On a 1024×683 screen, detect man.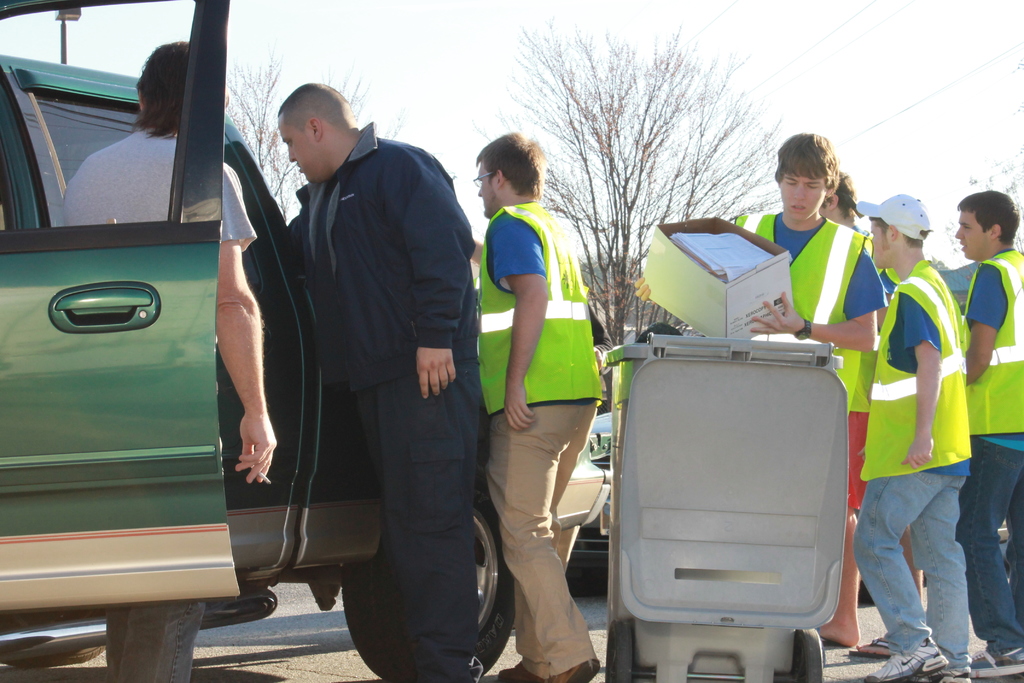
detection(230, 52, 486, 632).
